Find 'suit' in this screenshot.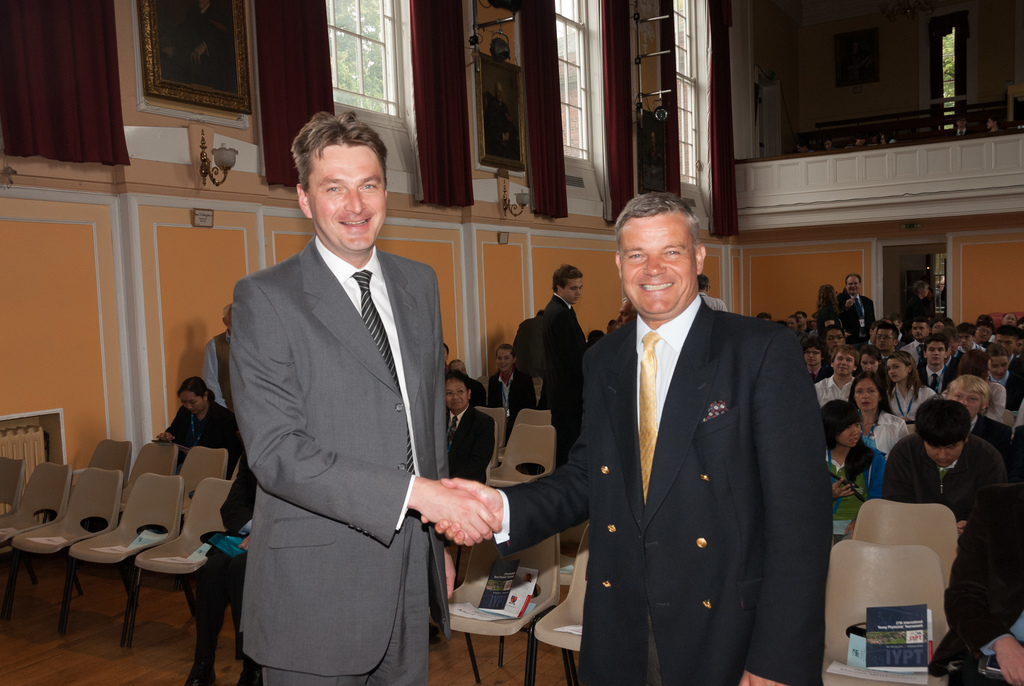
The bounding box for 'suit' is <box>838,289,868,338</box>.
